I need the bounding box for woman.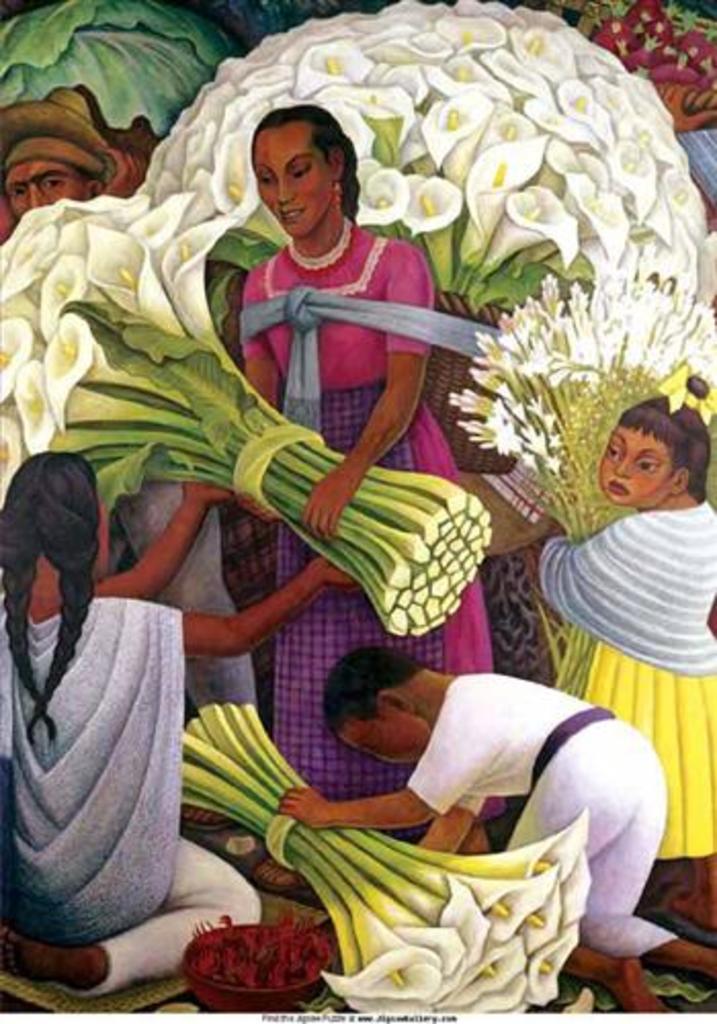
Here it is: region(0, 449, 354, 999).
